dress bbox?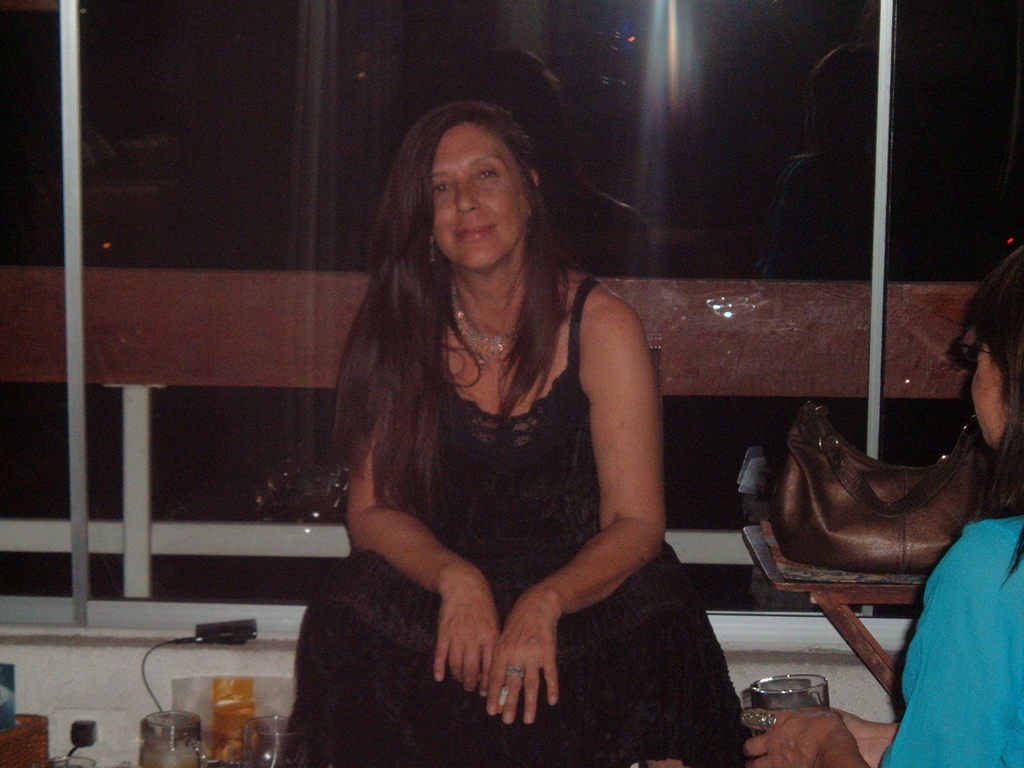
box(277, 273, 749, 767)
